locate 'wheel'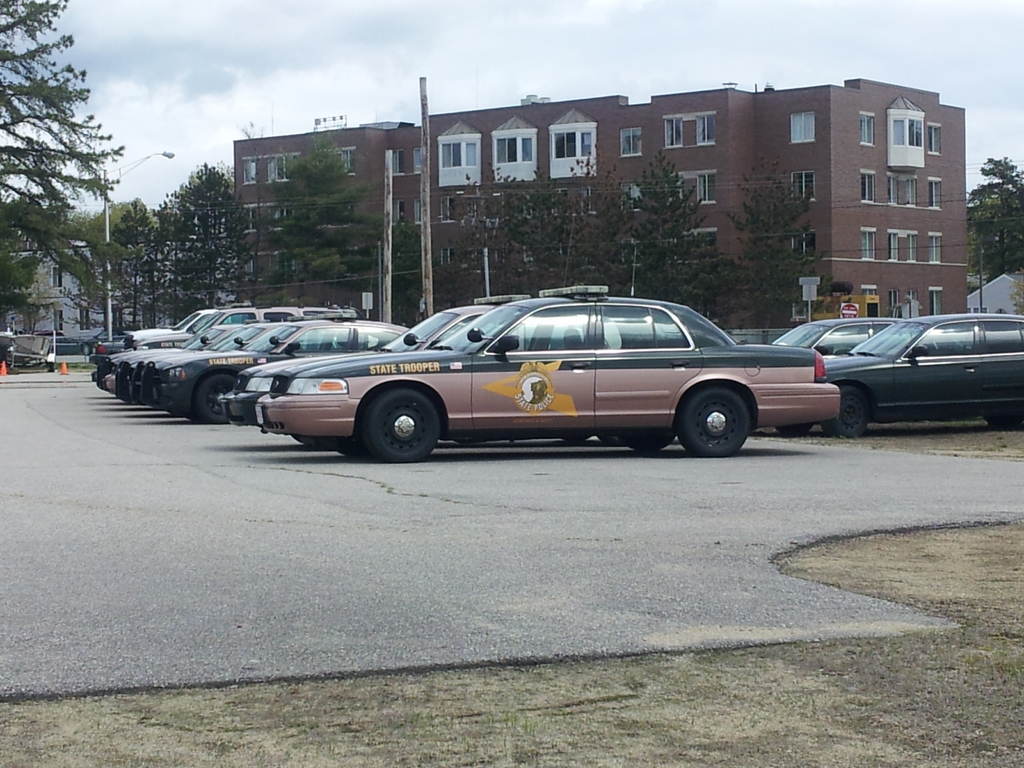
<region>355, 384, 447, 456</region>
